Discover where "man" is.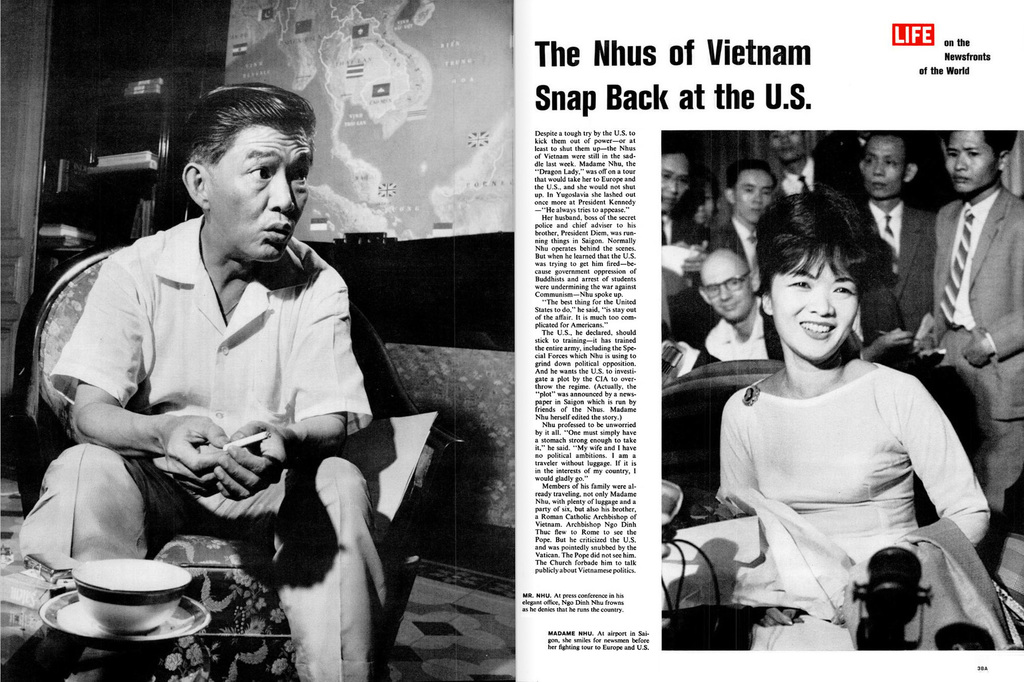
Discovered at crop(705, 161, 777, 295).
